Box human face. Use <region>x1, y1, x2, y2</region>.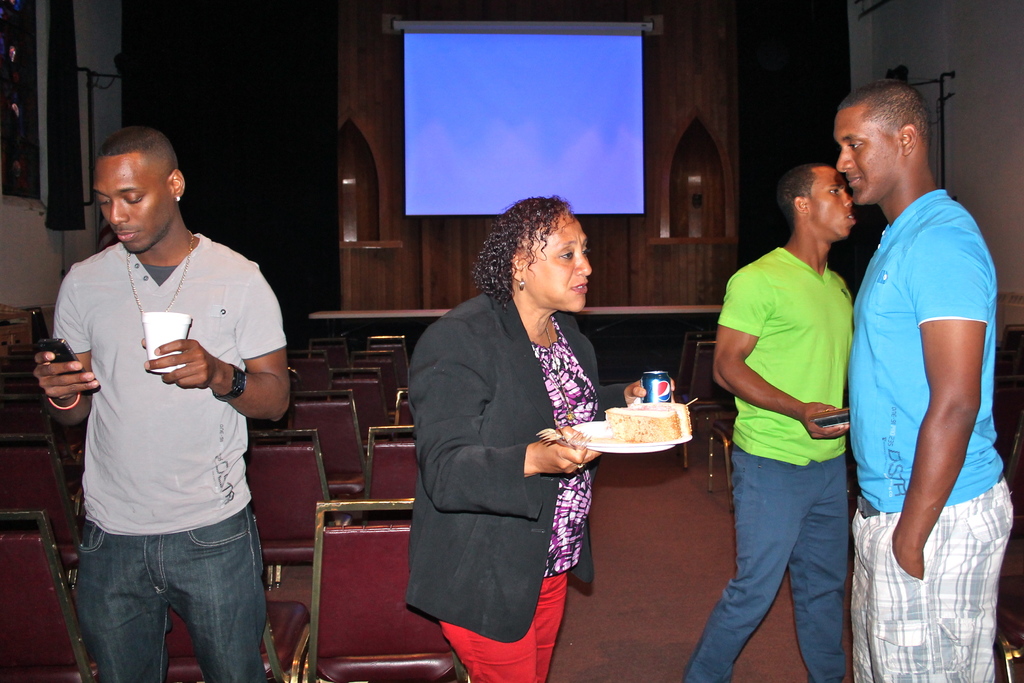
<region>834, 115, 902, 203</region>.
